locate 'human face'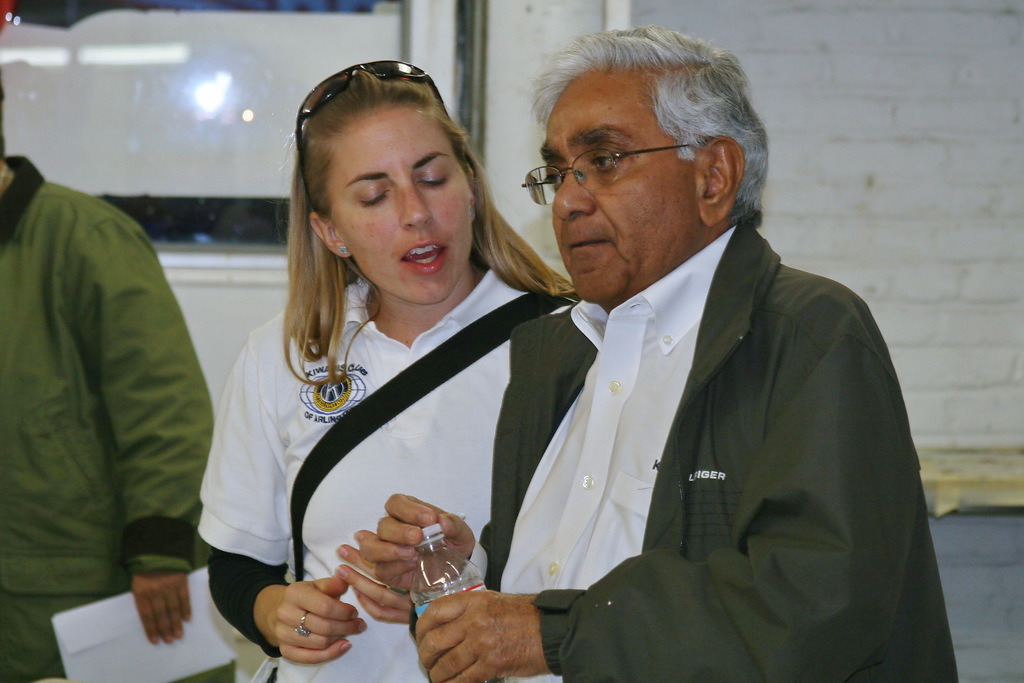
{"left": 324, "top": 105, "right": 469, "bottom": 306}
